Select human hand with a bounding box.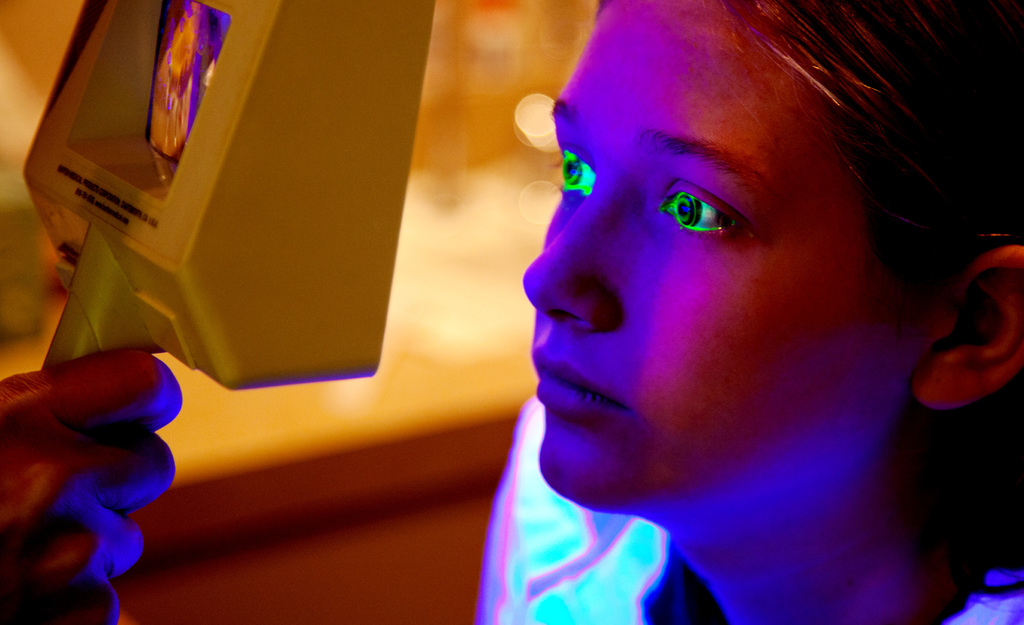
(0, 307, 185, 591).
